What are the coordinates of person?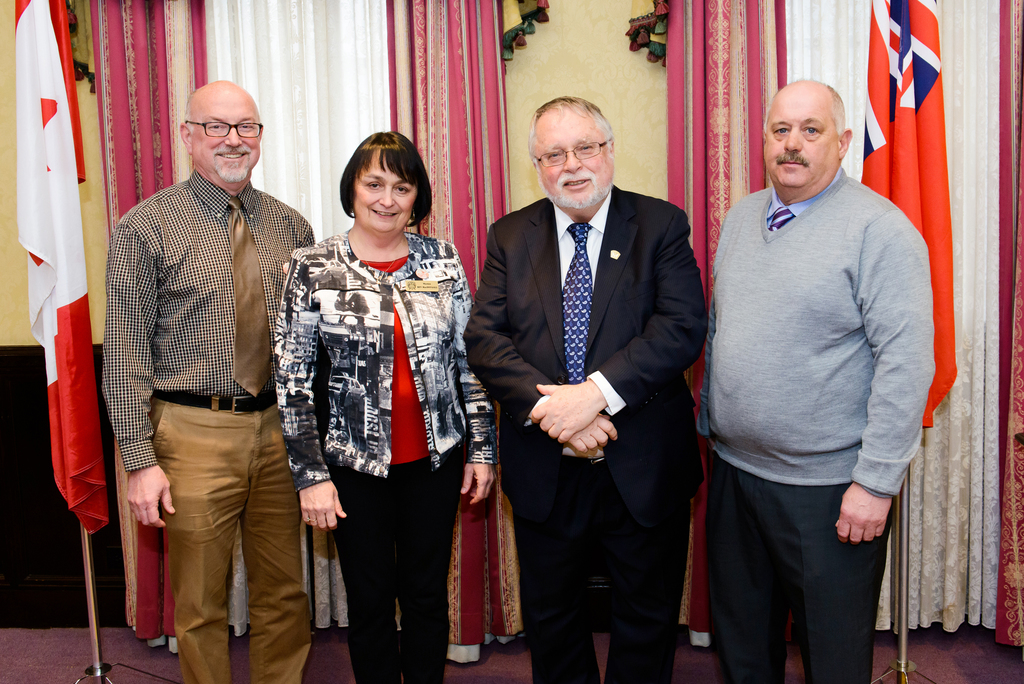
region(100, 79, 310, 683).
